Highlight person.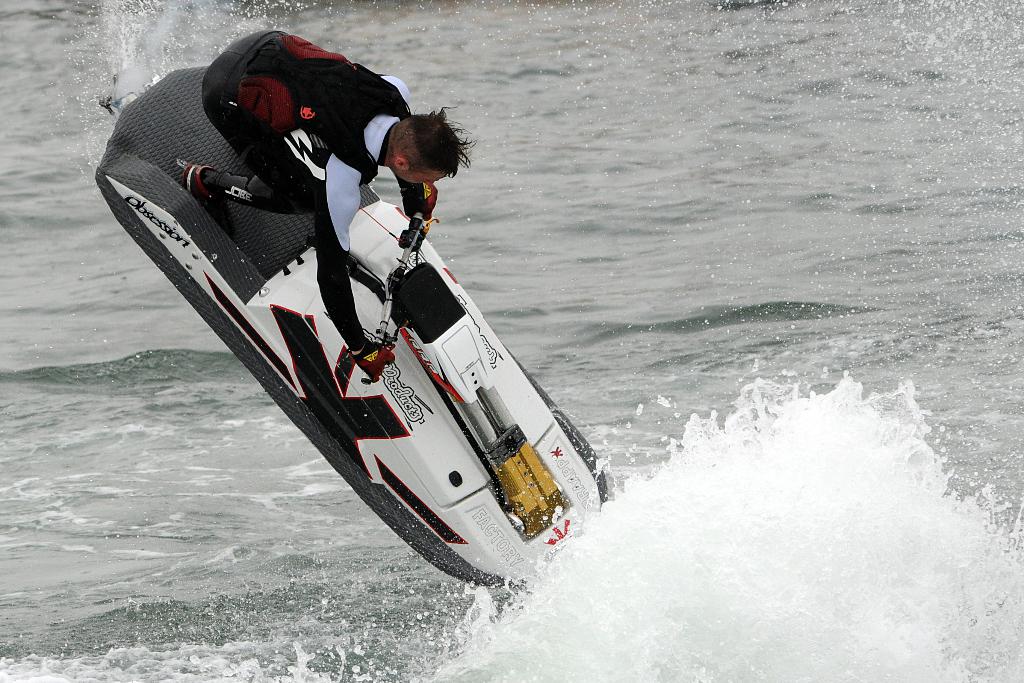
Highlighted region: bbox(179, 28, 469, 388).
